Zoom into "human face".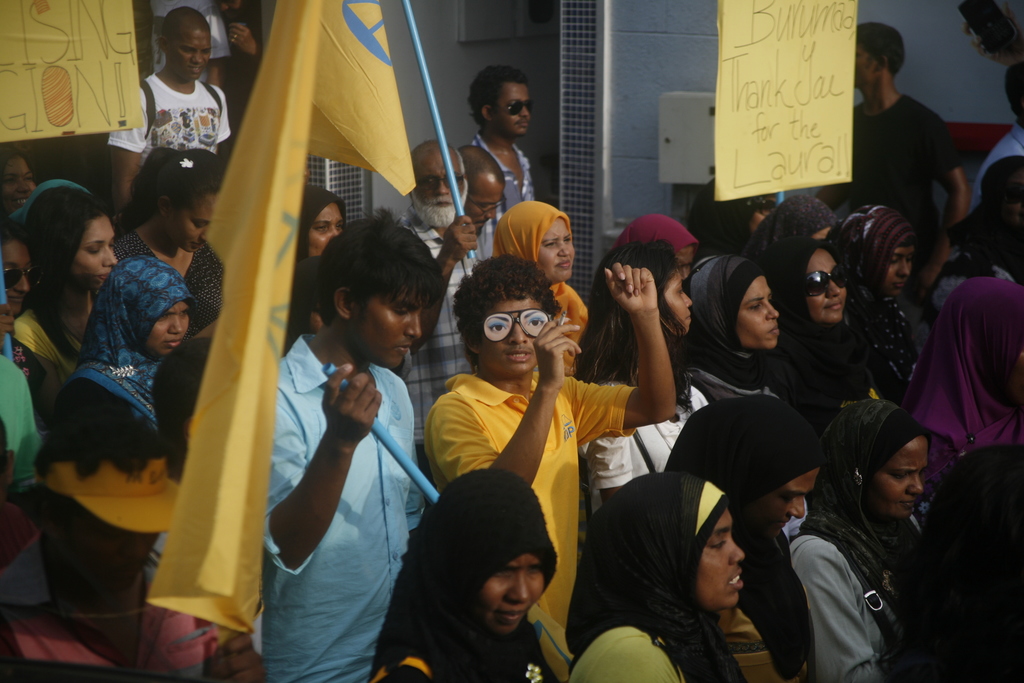
Zoom target: 0/158/36/215.
